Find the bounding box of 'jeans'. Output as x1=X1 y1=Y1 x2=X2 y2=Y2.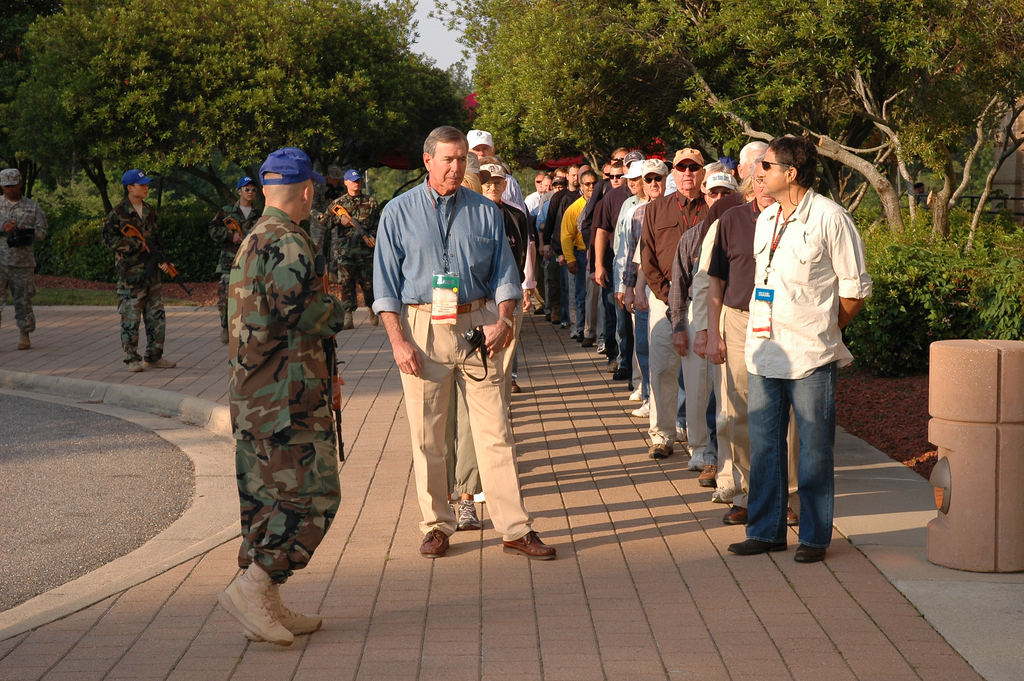
x1=574 y1=250 x2=590 y2=335.
